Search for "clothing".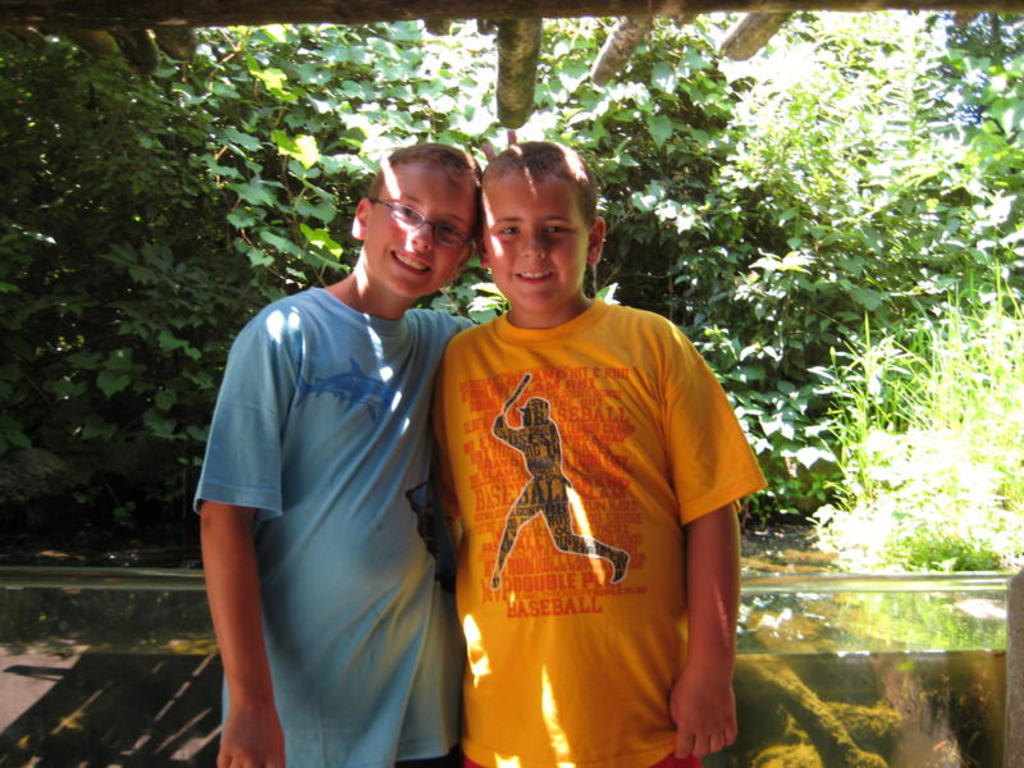
Found at x1=198 y1=280 x2=476 y2=765.
